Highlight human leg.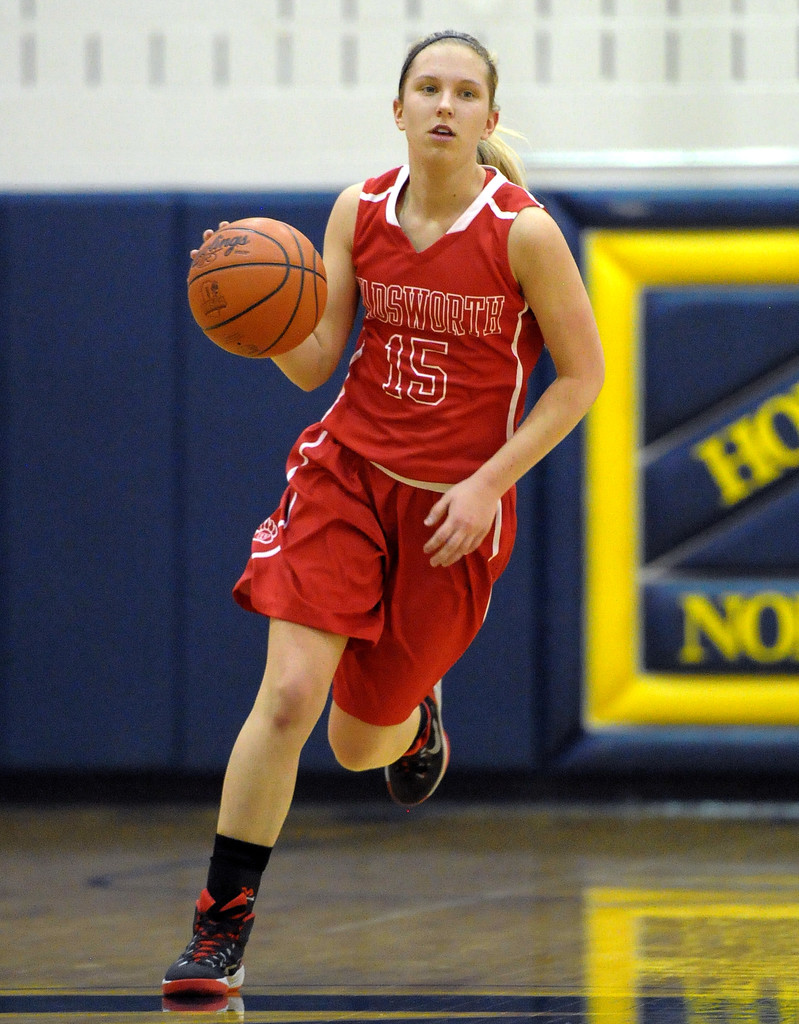
Highlighted region: detection(157, 442, 376, 1003).
